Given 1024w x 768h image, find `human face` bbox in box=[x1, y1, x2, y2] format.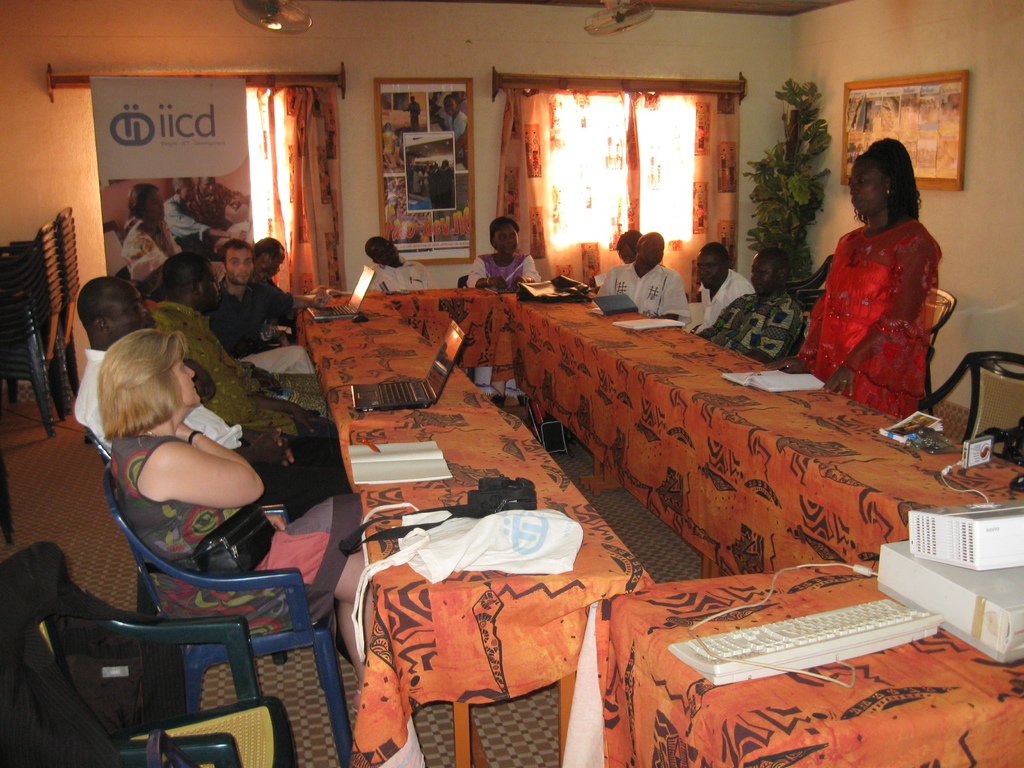
box=[851, 159, 885, 219].
